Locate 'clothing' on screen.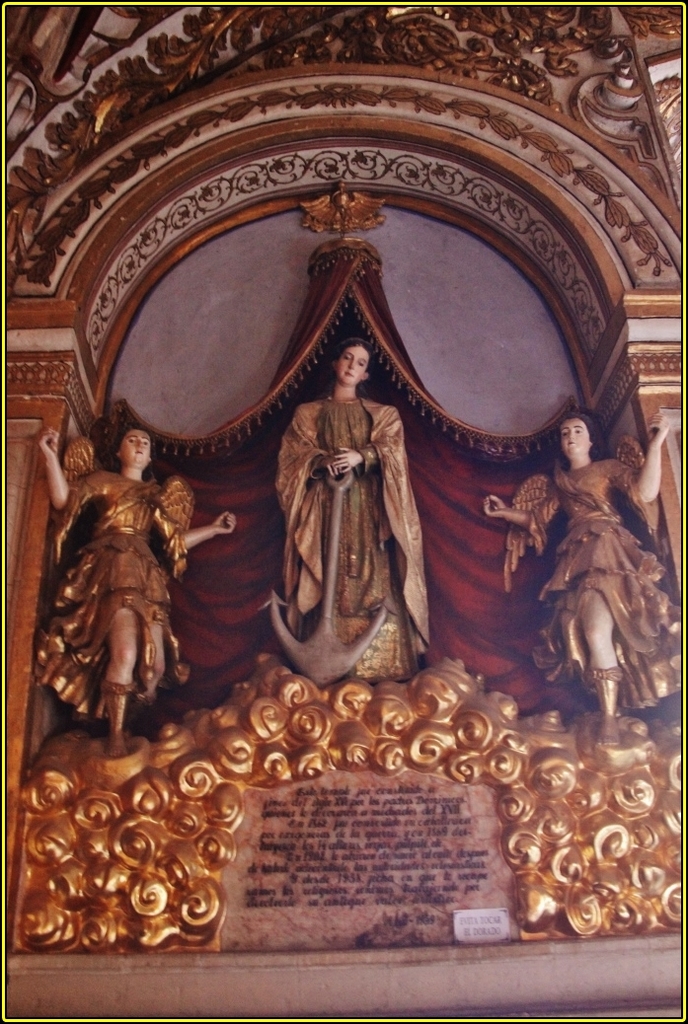
On screen at 263,383,441,672.
